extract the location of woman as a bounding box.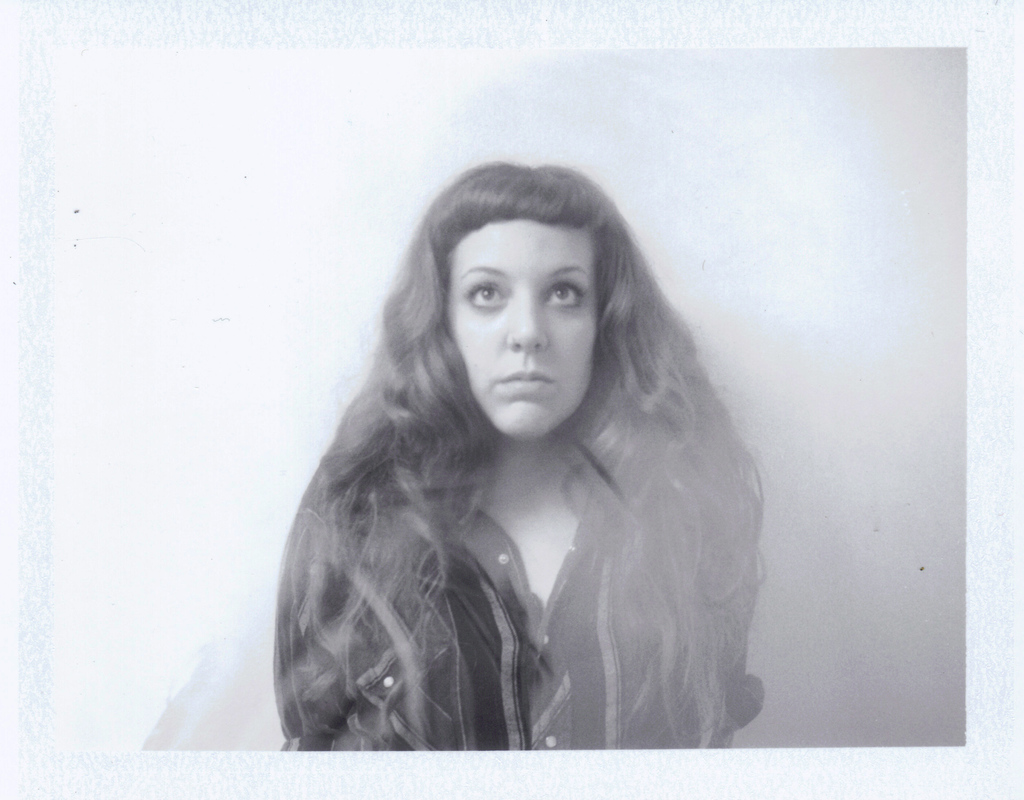
l=275, t=121, r=765, b=763.
